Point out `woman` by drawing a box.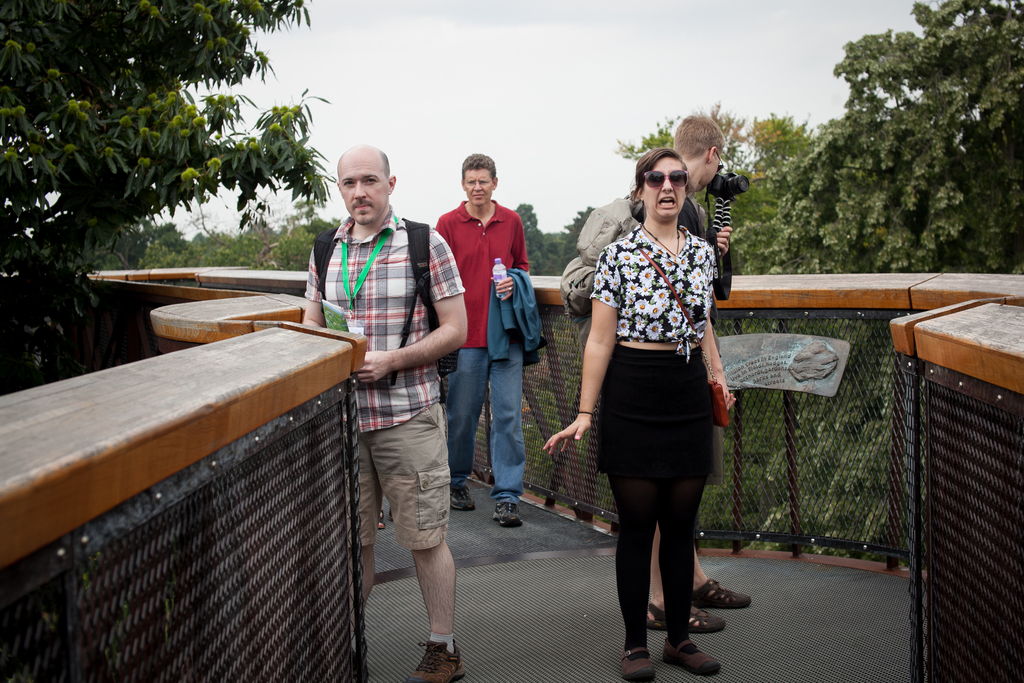
x1=542, y1=149, x2=721, y2=675.
